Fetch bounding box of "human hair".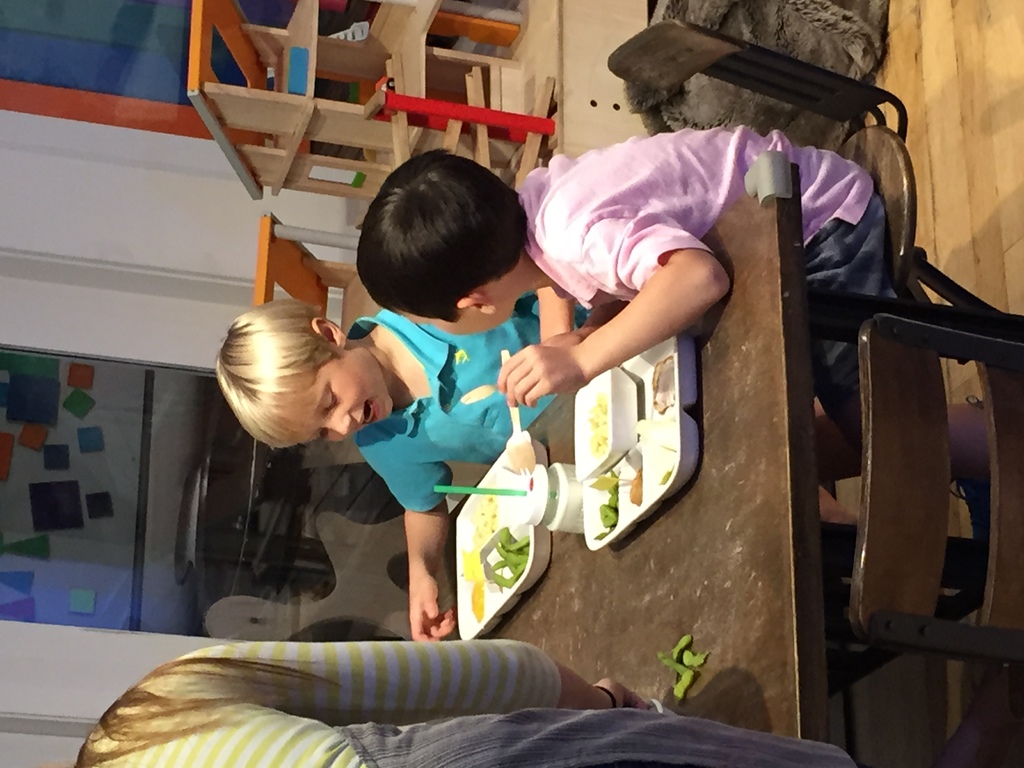
Bbox: 340:144:526:328.
